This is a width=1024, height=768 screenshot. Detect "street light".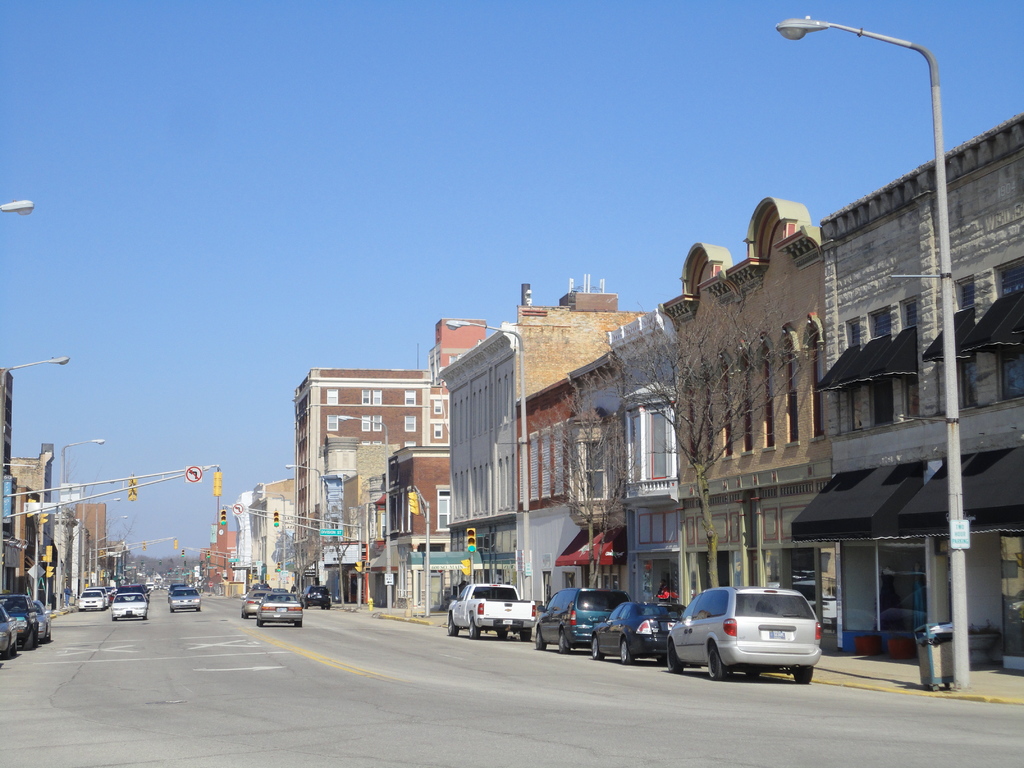
Rect(106, 514, 127, 588).
